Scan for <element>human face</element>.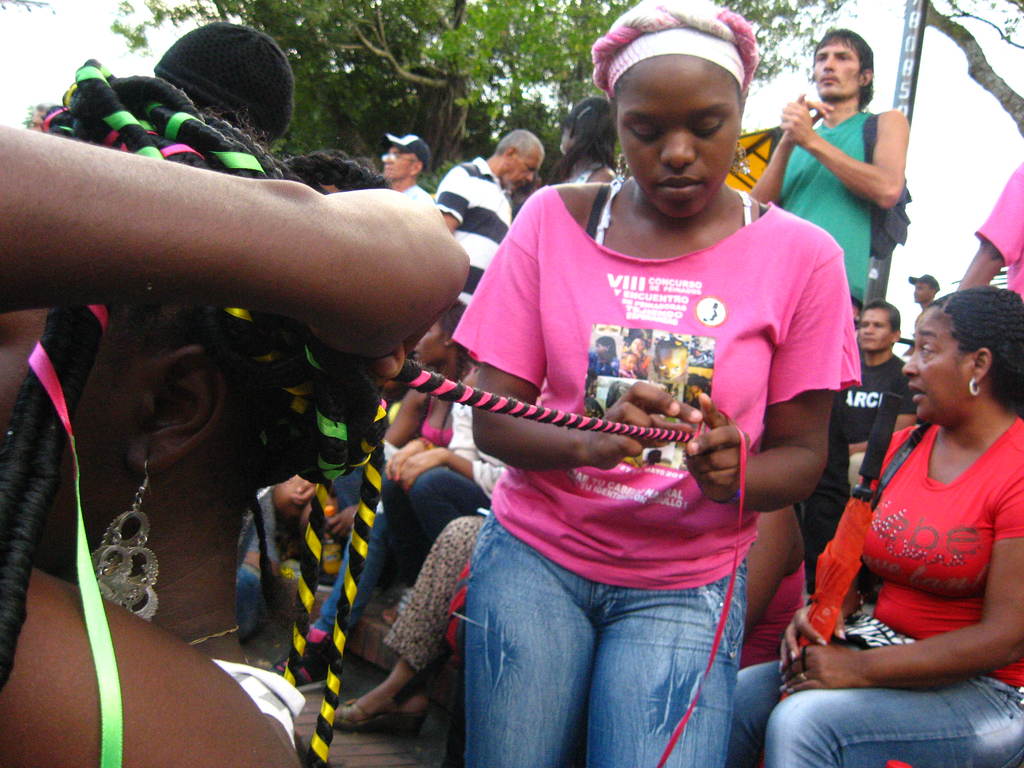
Scan result: (613,67,737,223).
